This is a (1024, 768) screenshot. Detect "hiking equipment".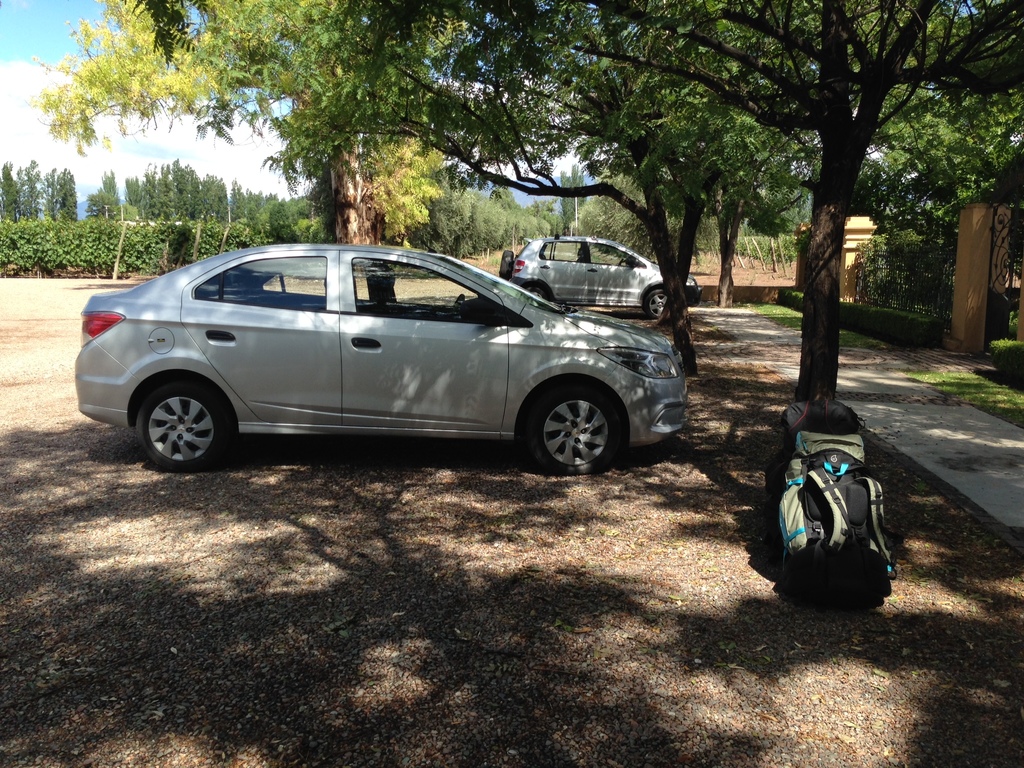
<bbox>769, 384, 858, 545</bbox>.
